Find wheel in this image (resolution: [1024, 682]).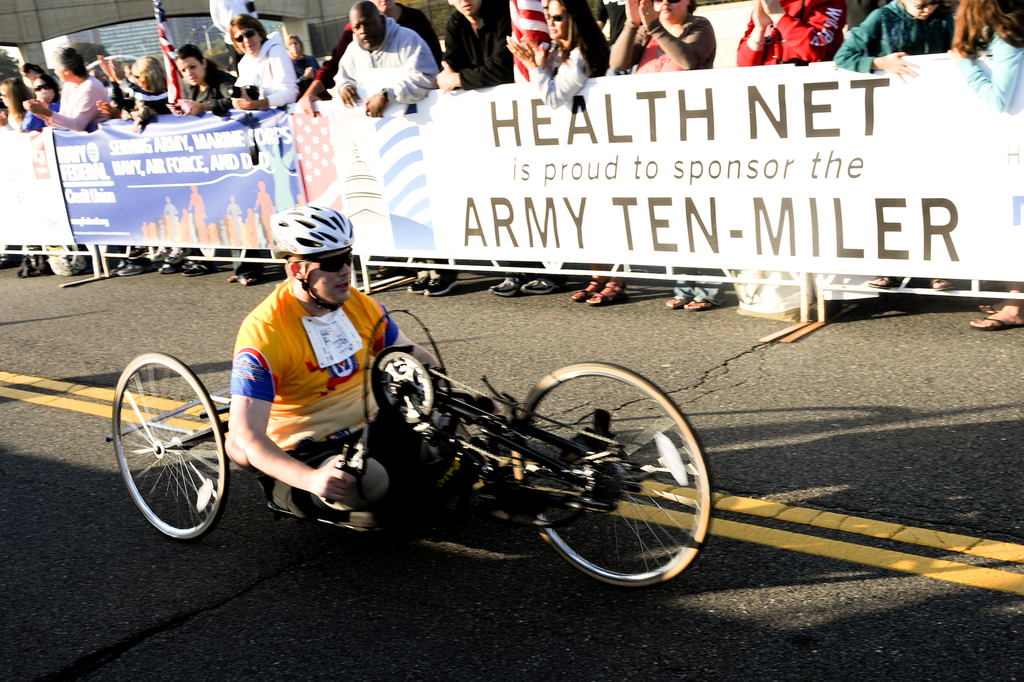
left=518, top=368, right=708, bottom=603.
